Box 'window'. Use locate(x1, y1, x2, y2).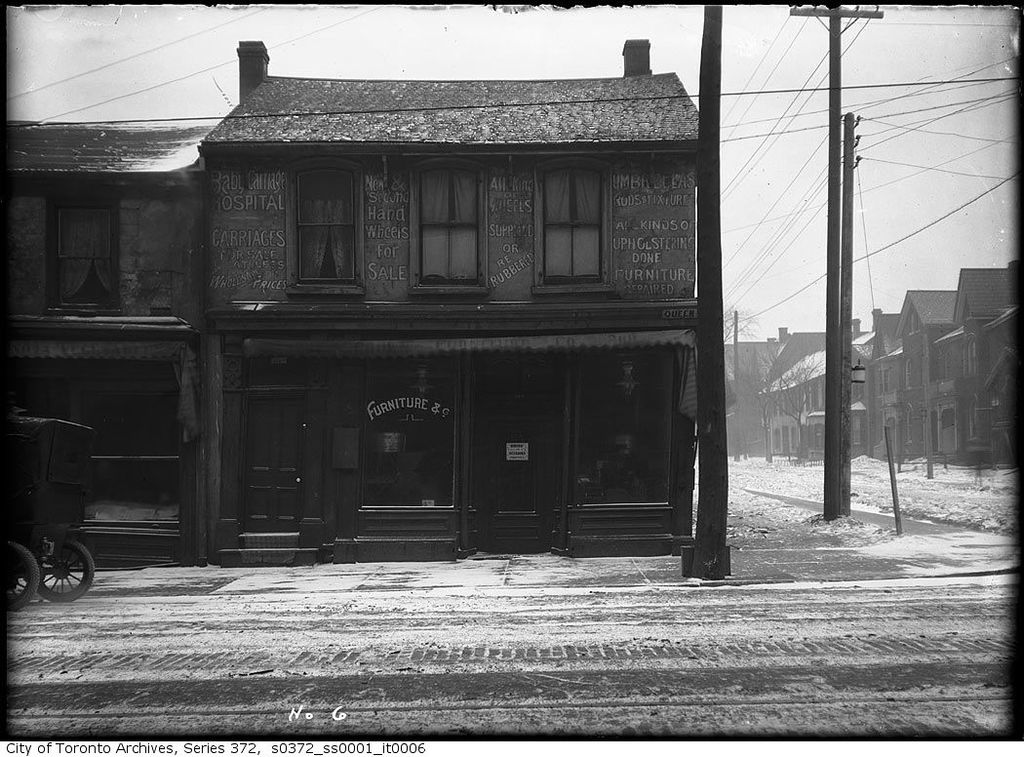
locate(287, 160, 356, 293).
